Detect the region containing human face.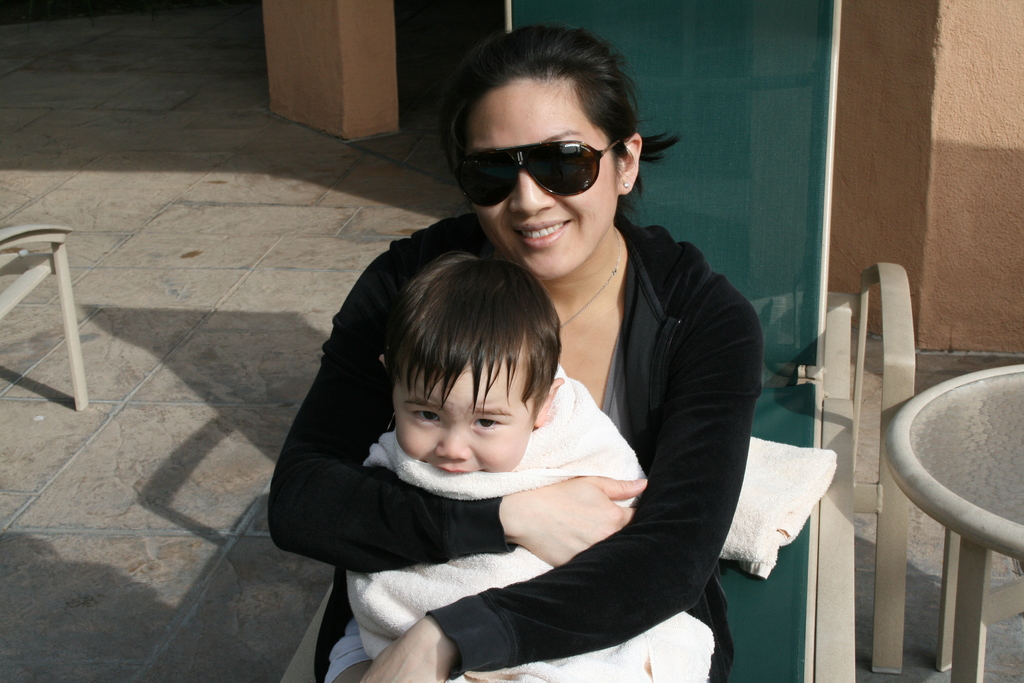
crop(469, 78, 618, 281).
